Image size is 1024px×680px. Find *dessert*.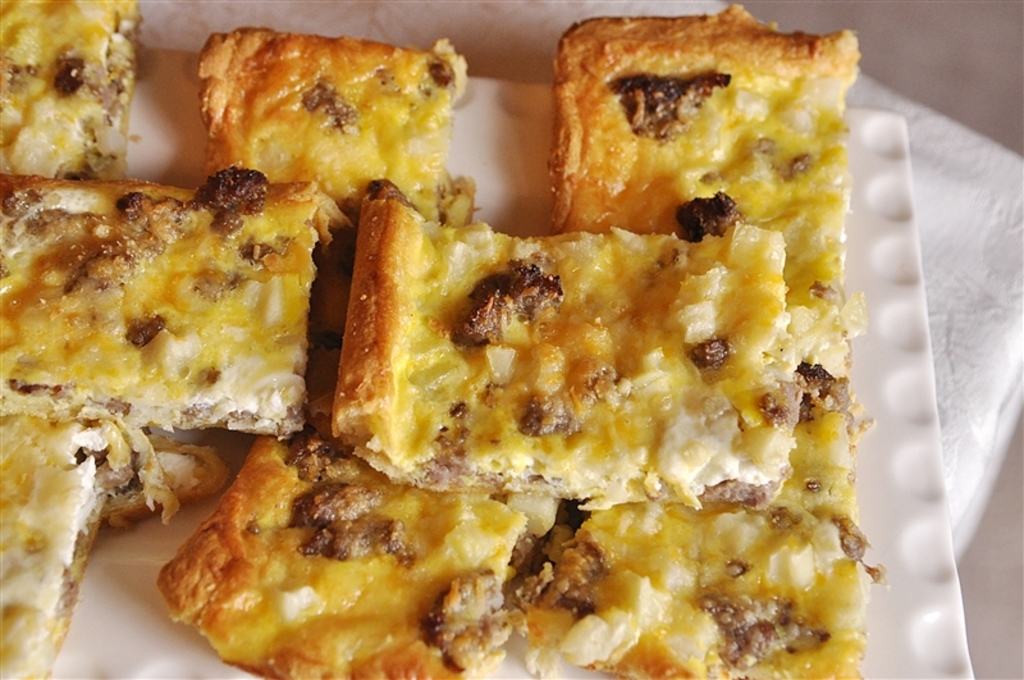
select_region(161, 421, 535, 679).
